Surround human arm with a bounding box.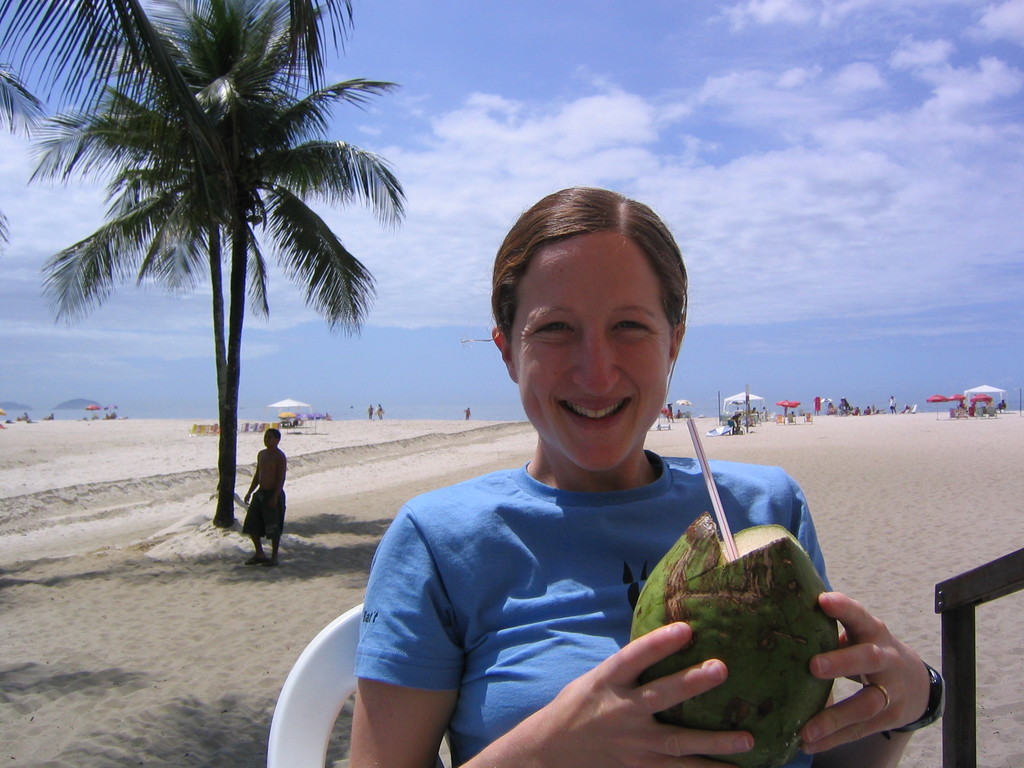
{"x1": 243, "y1": 470, "x2": 262, "y2": 505}.
